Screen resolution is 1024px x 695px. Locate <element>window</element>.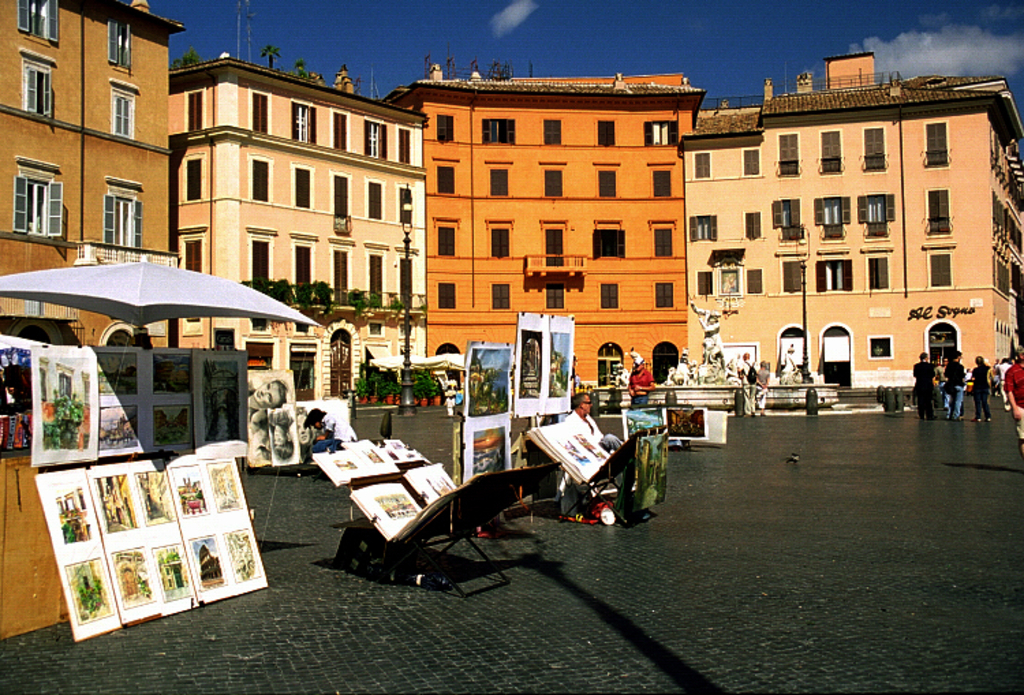
(437,225,457,254).
